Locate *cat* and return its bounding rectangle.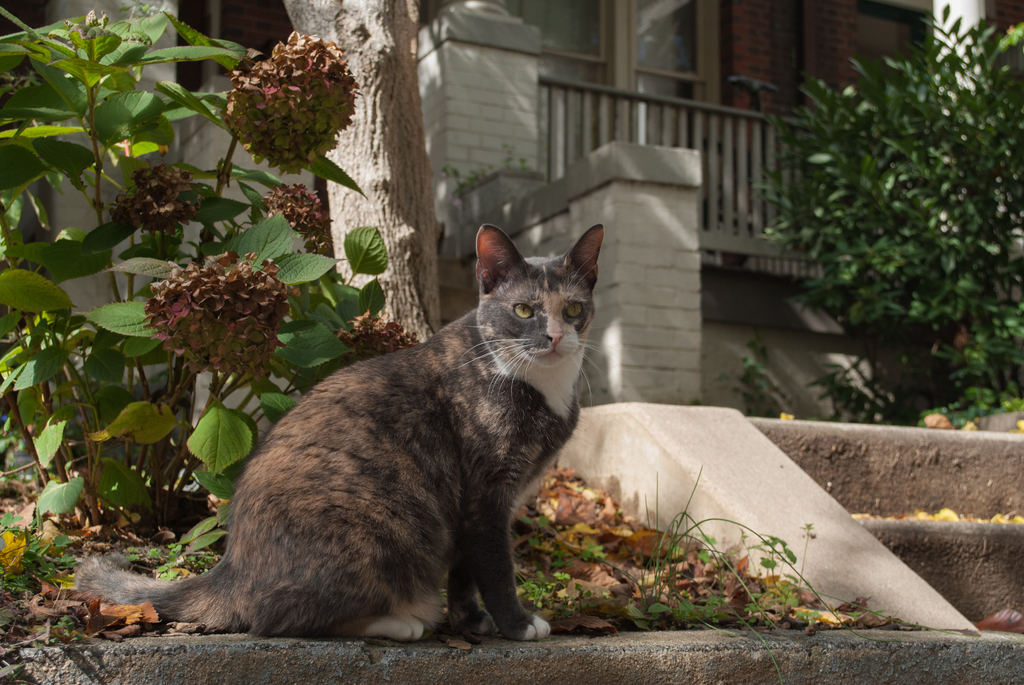
[left=76, top=225, right=606, bottom=647].
